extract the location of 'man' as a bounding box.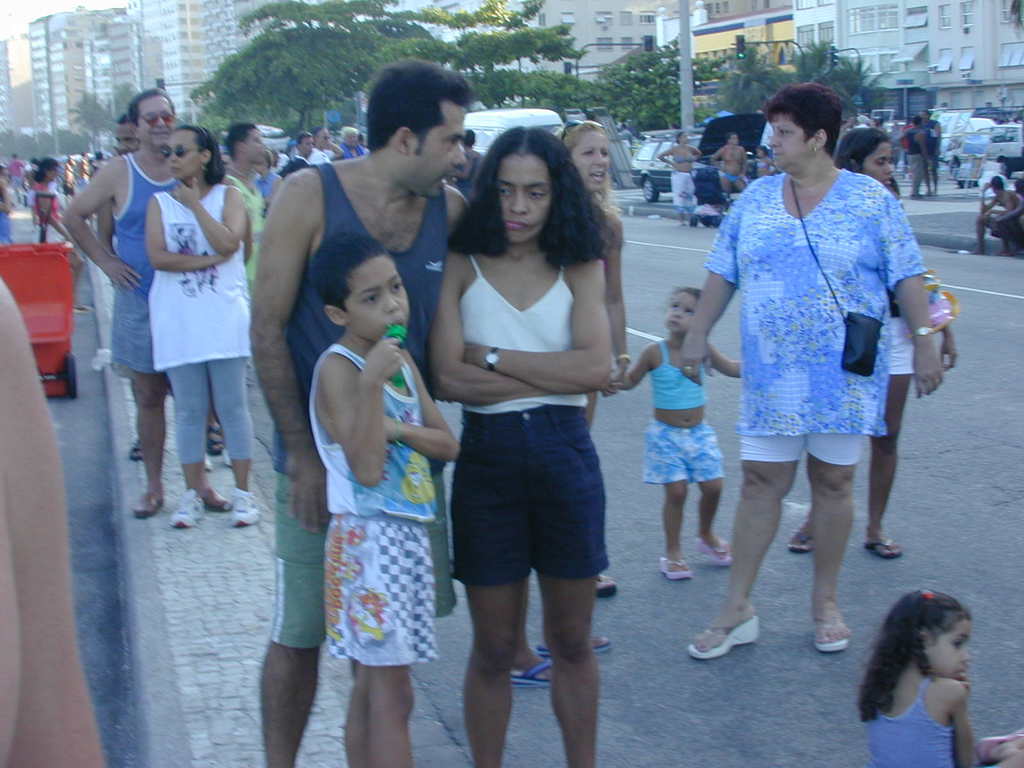
[x1=249, y1=56, x2=471, y2=767].
